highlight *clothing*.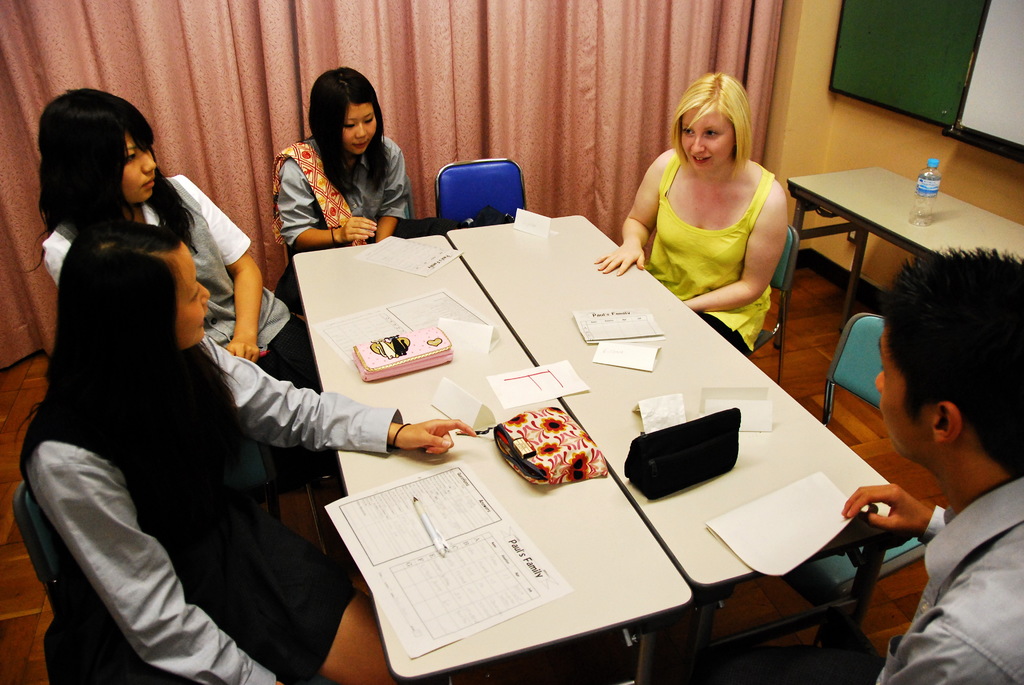
Highlighted region: x1=637 y1=139 x2=790 y2=310.
